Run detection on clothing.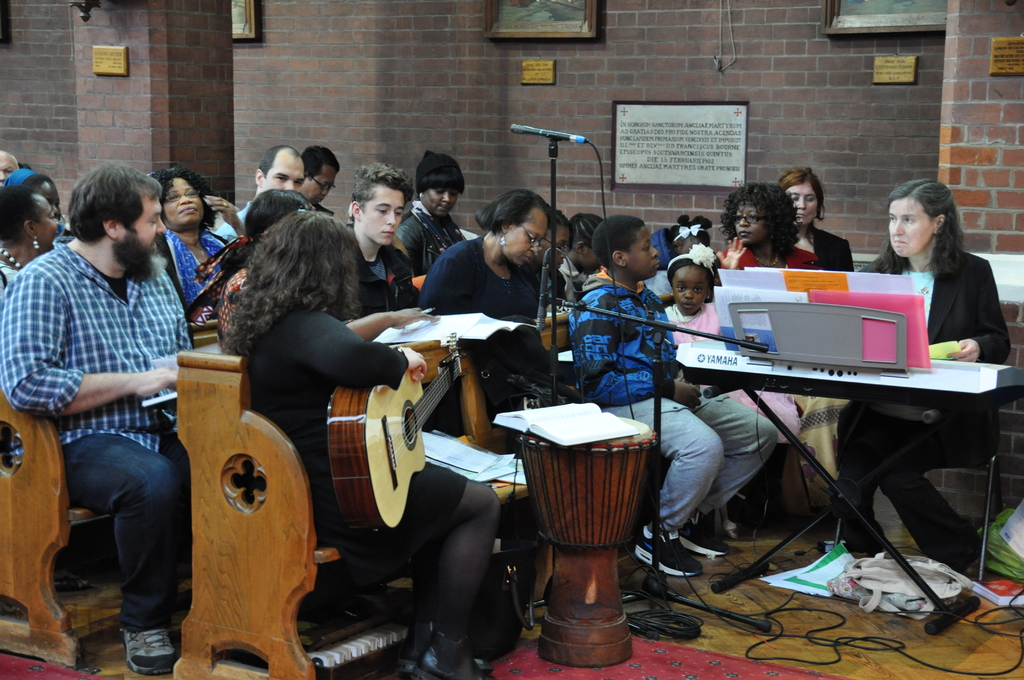
Result: 393/195/464/279.
